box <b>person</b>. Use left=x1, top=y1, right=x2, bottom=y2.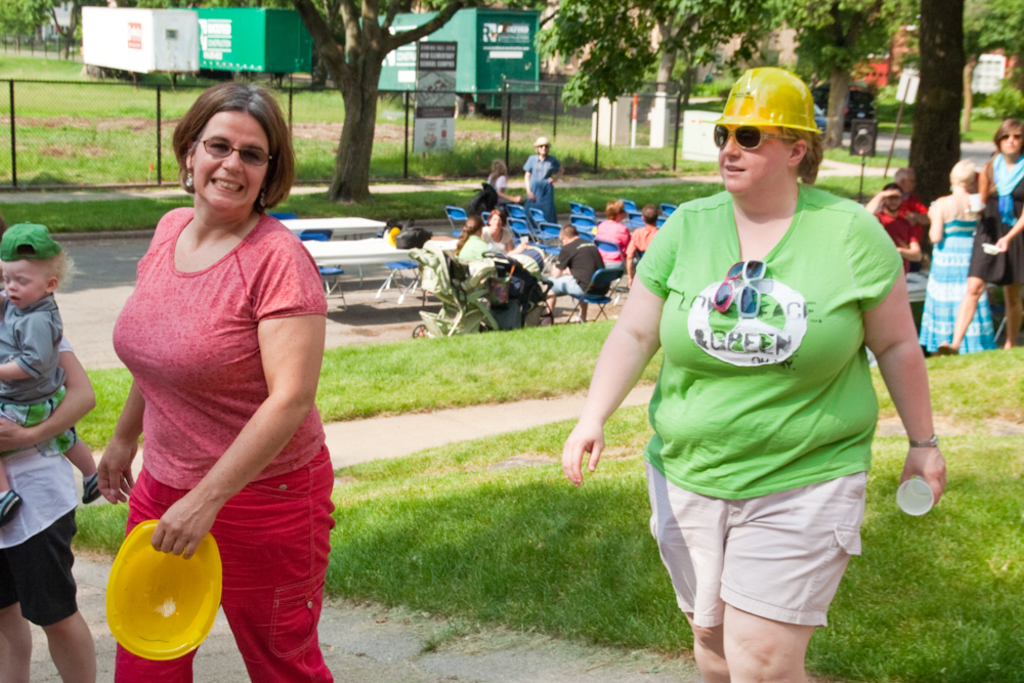
left=542, top=225, right=611, bottom=327.
